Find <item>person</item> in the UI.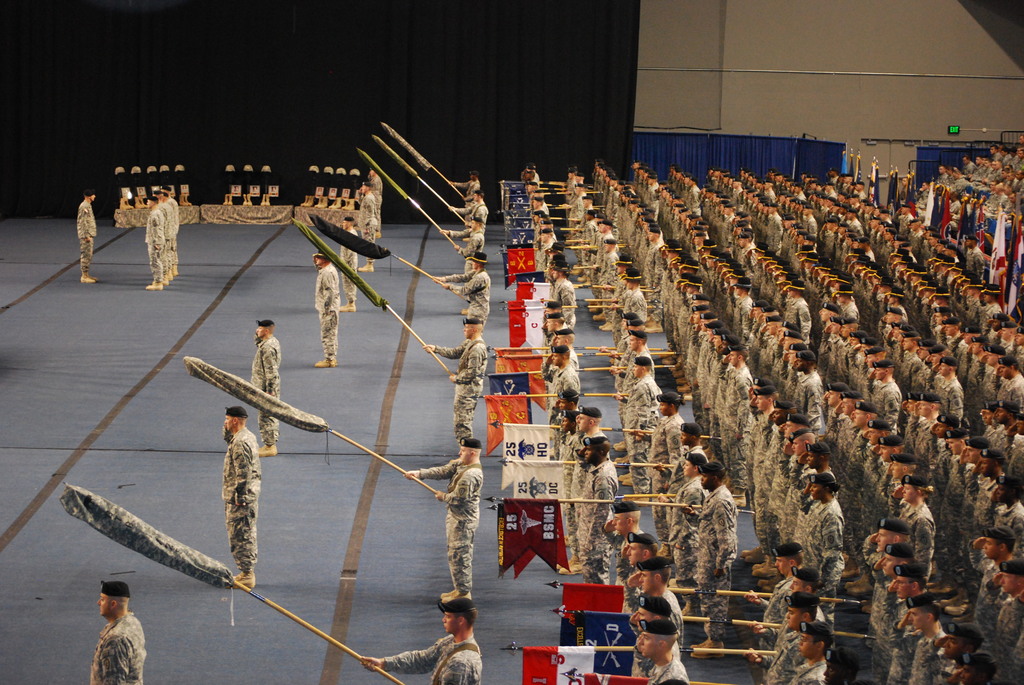
UI element at [x1=652, y1=387, x2=670, y2=464].
